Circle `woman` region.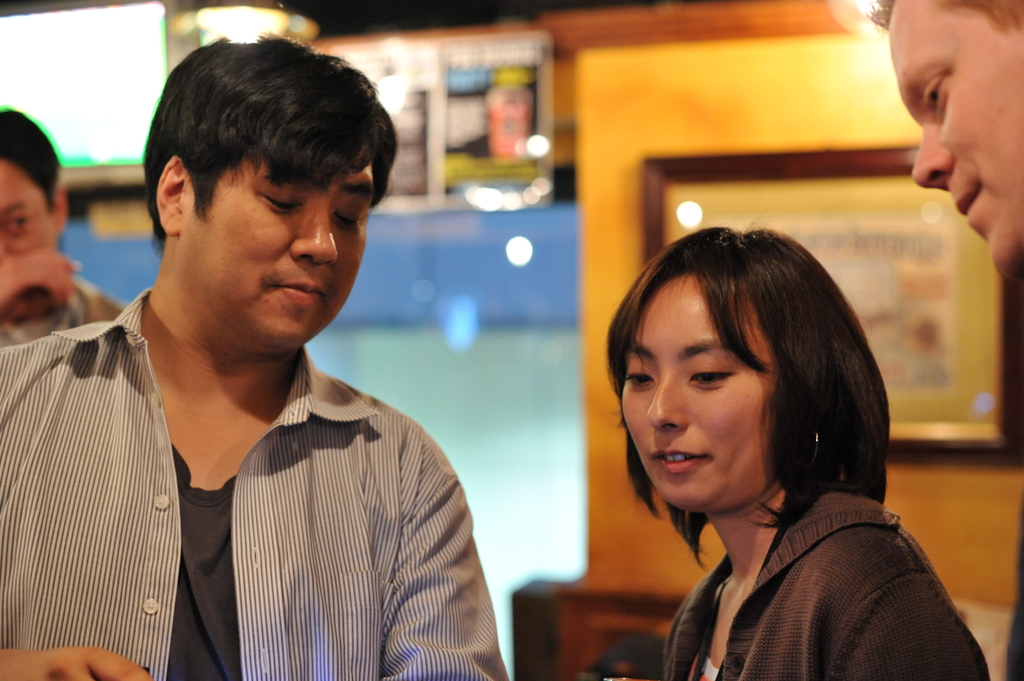
Region: 571,212,948,678.
